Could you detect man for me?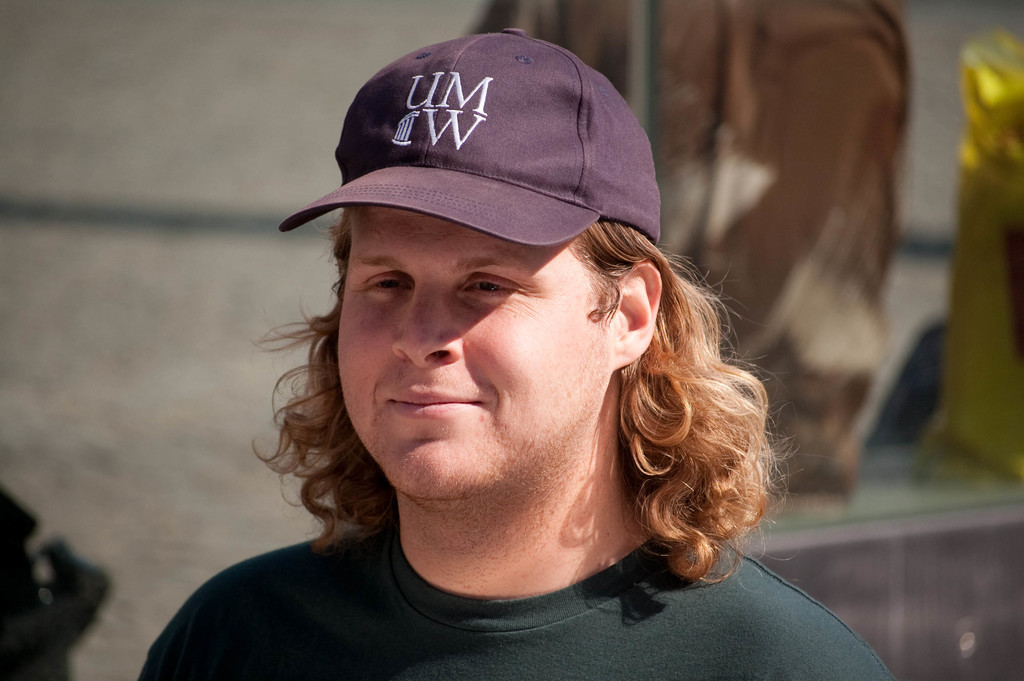
Detection result: <bbox>138, 28, 897, 680</bbox>.
